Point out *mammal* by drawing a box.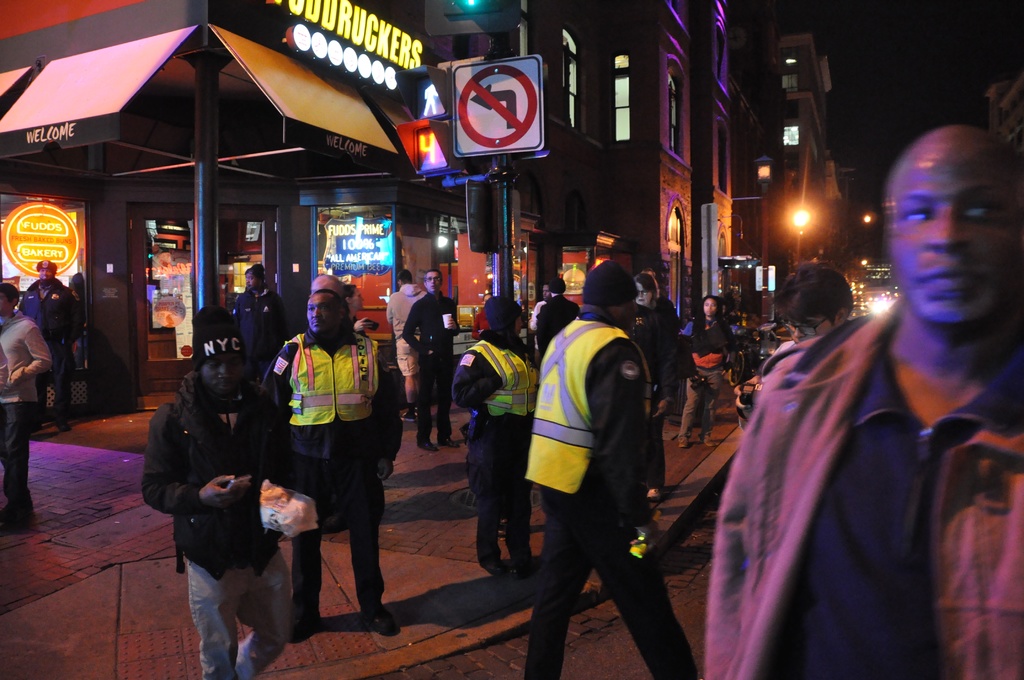
x1=138 y1=303 x2=298 y2=679.
